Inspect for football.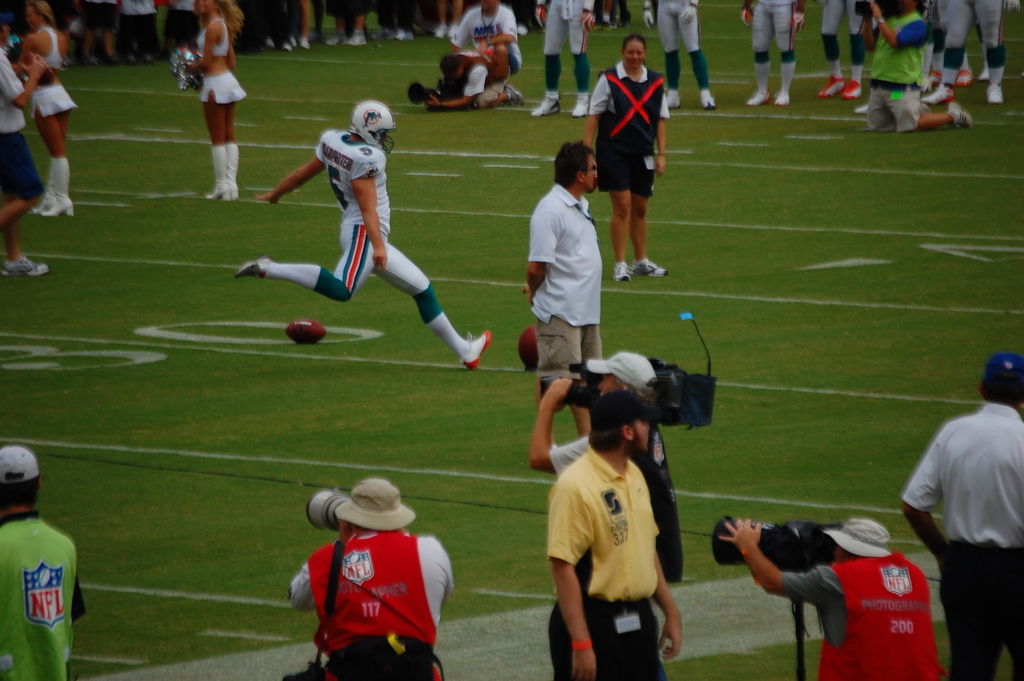
Inspection: bbox=(285, 318, 333, 349).
